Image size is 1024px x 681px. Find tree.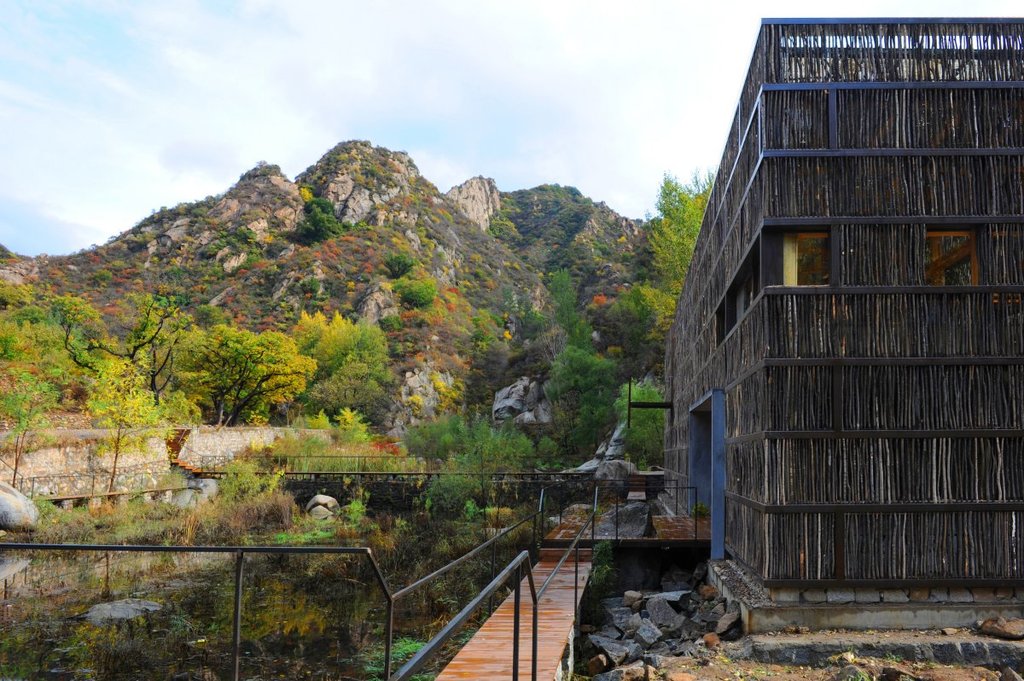
194,461,306,515.
